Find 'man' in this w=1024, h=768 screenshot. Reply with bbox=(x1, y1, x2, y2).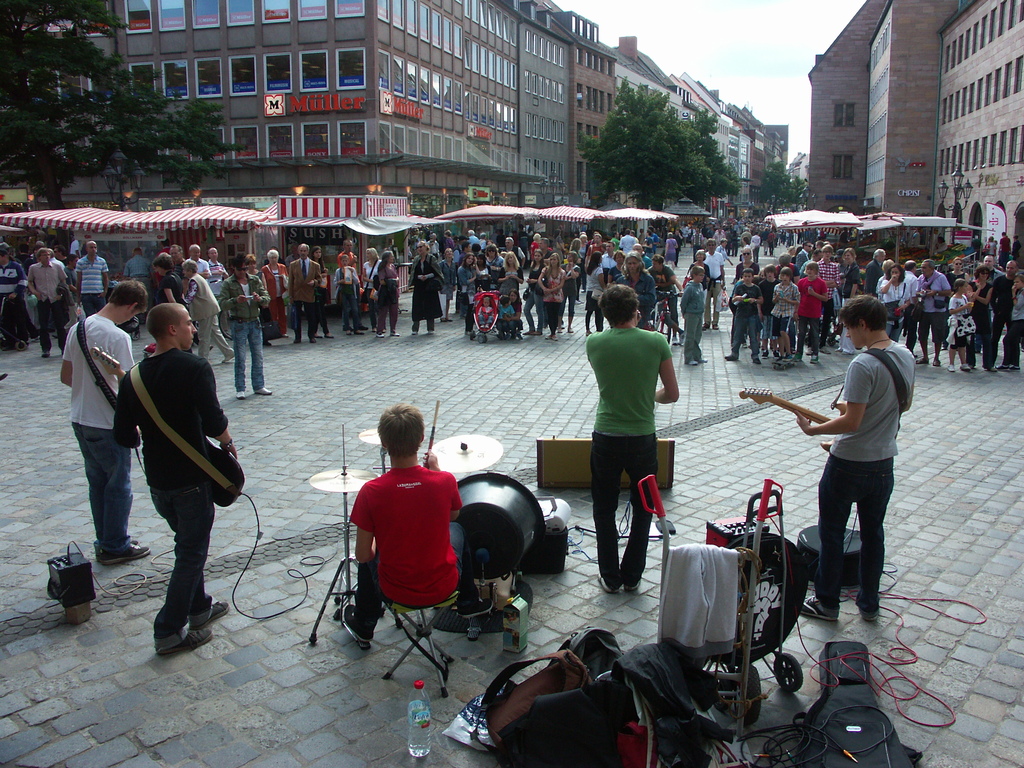
bbox=(867, 248, 887, 296).
